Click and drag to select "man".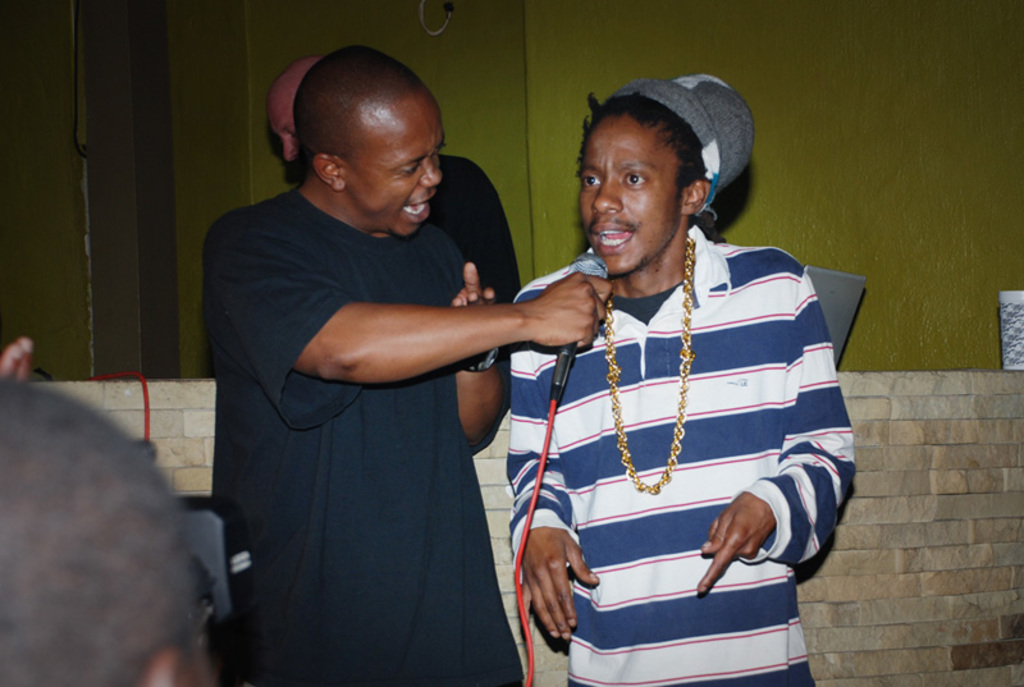
Selection: (484, 75, 863, 686).
